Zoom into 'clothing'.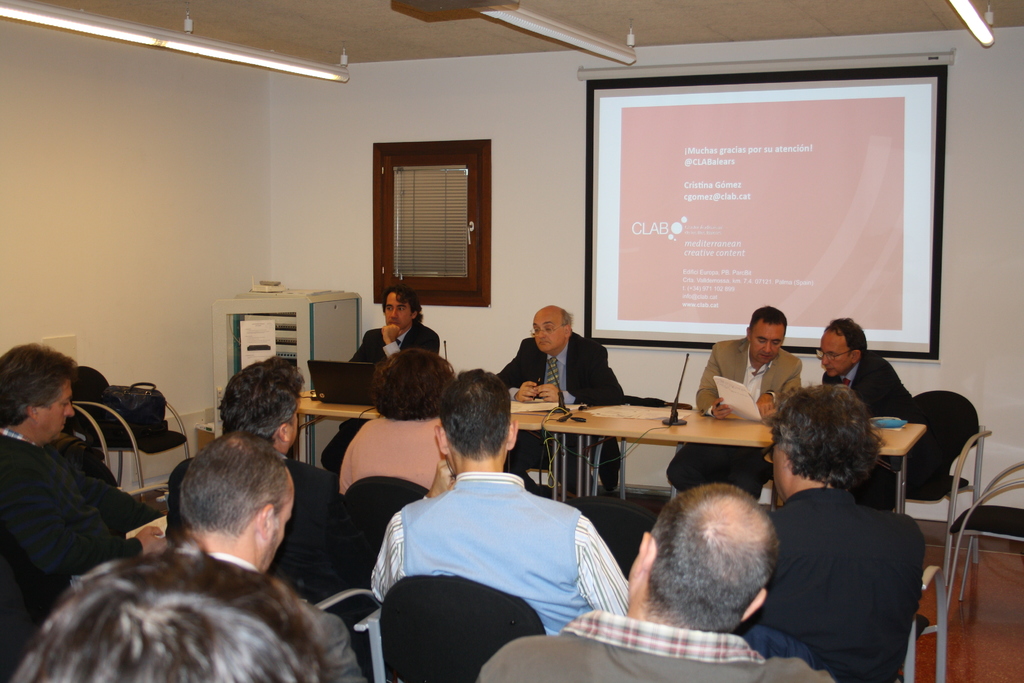
Zoom target: <bbox>816, 356, 927, 504</bbox>.
